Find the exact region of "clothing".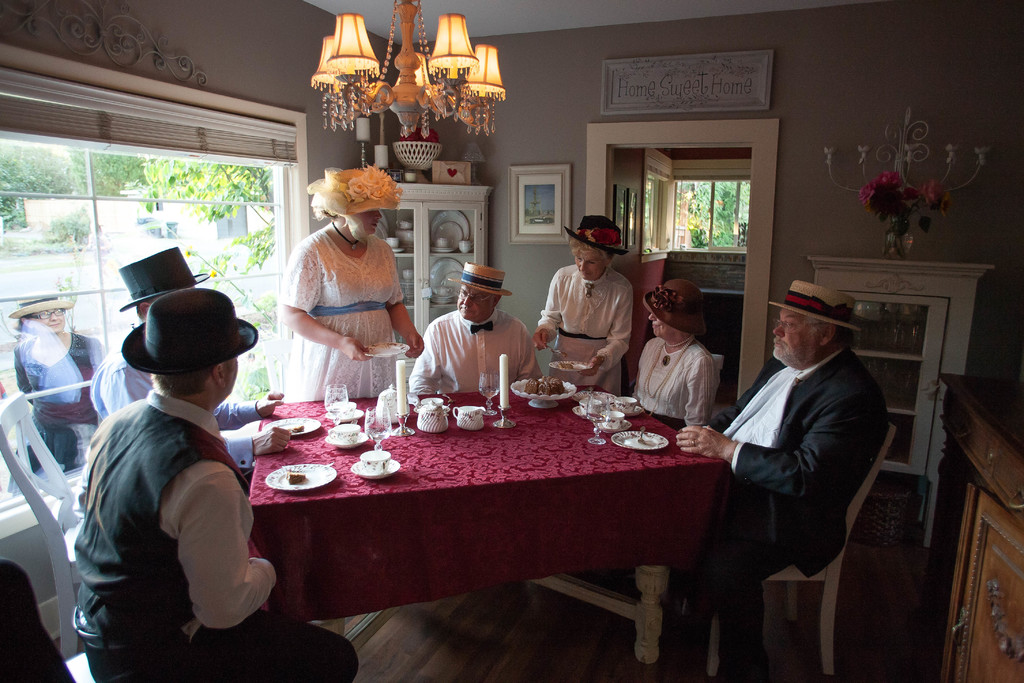
Exact region: (x1=17, y1=333, x2=132, y2=479).
